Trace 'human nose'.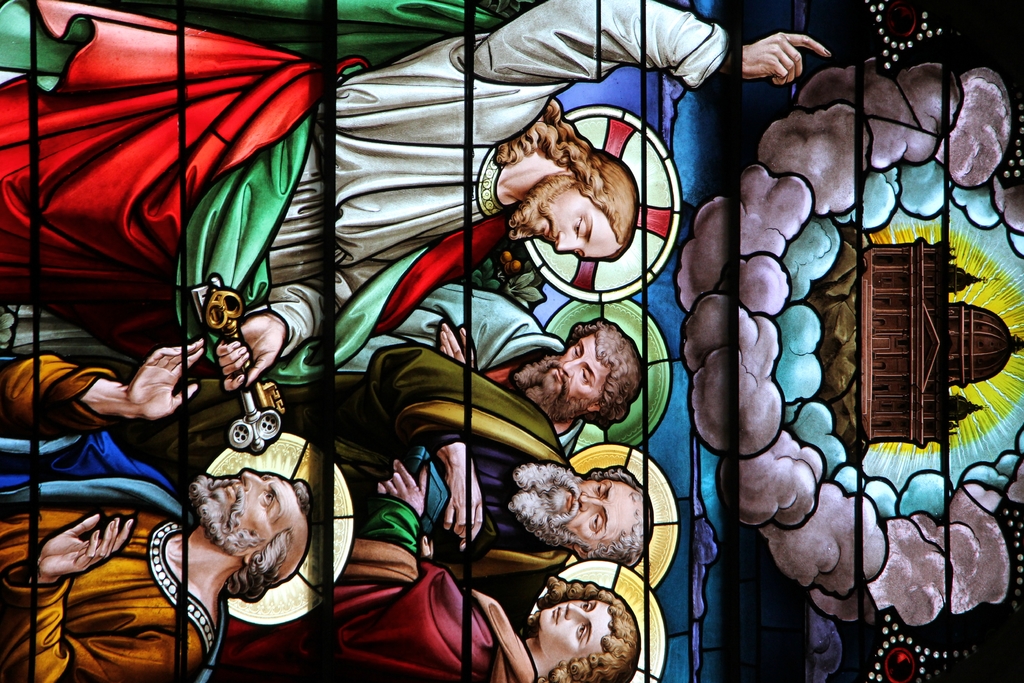
Traced to region(566, 602, 586, 621).
